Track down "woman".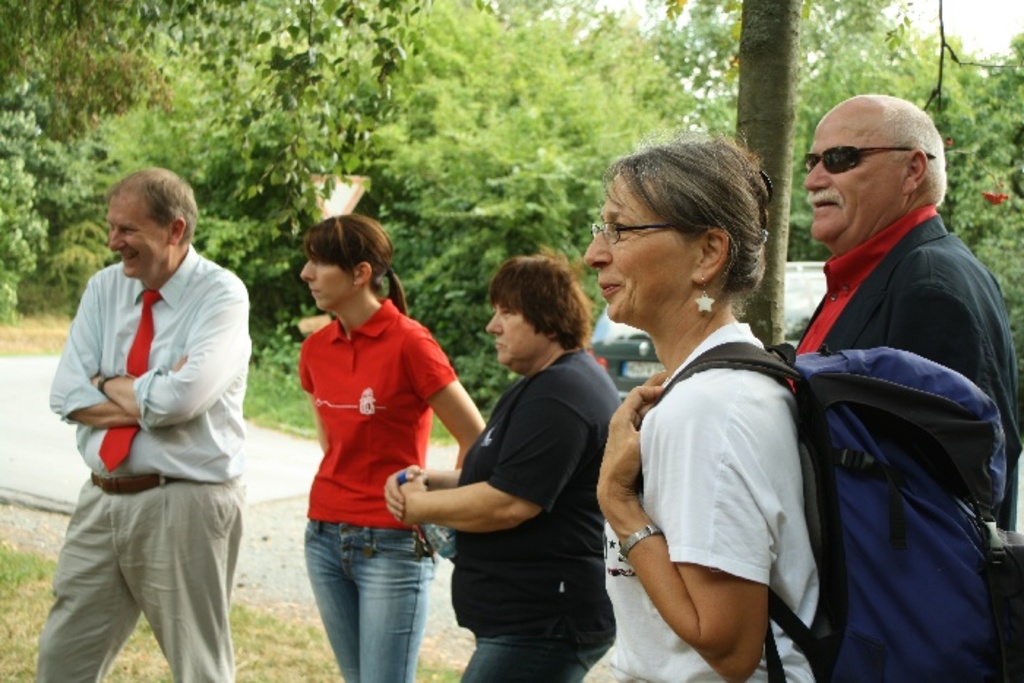
Tracked to x1=303 y1=215 x2=486 y2=682.
